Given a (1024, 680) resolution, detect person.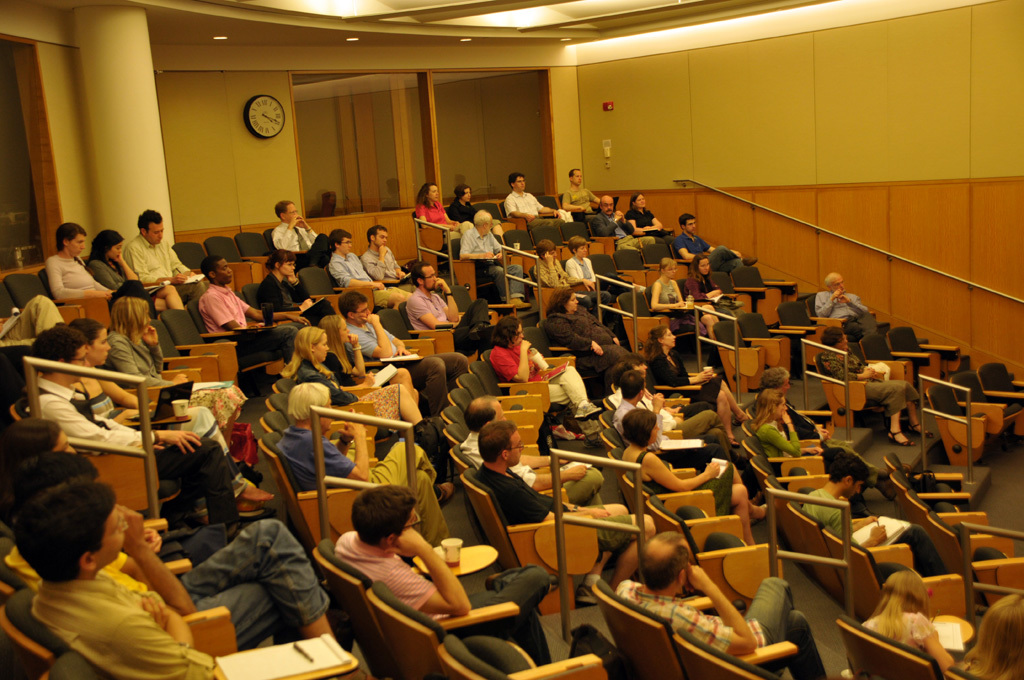
bbox(612, 542, 841, 679).
